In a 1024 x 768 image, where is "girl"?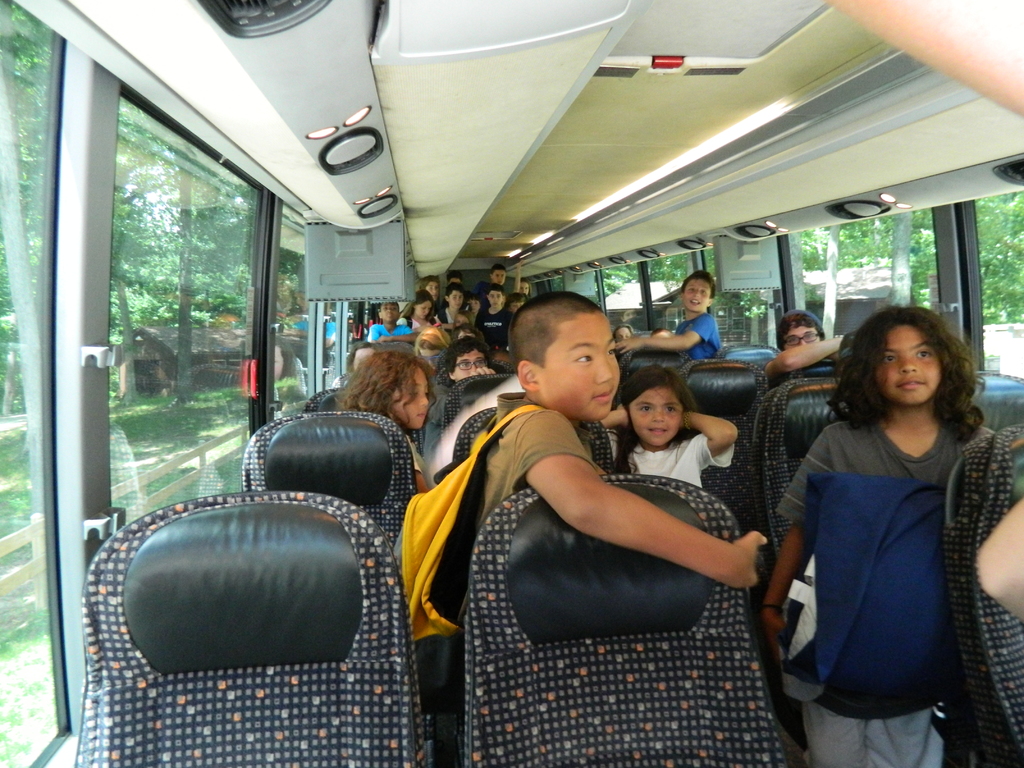
595,359,732,489.
